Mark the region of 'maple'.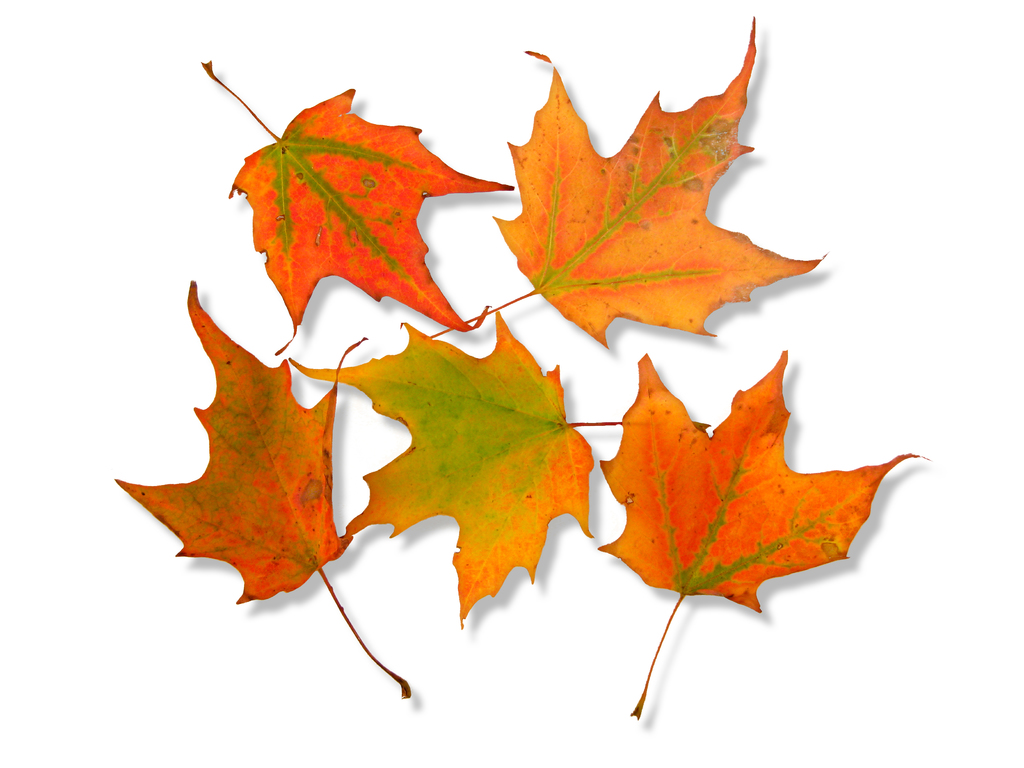
Region: [left=291, top=310, right=707, bottom=618].
